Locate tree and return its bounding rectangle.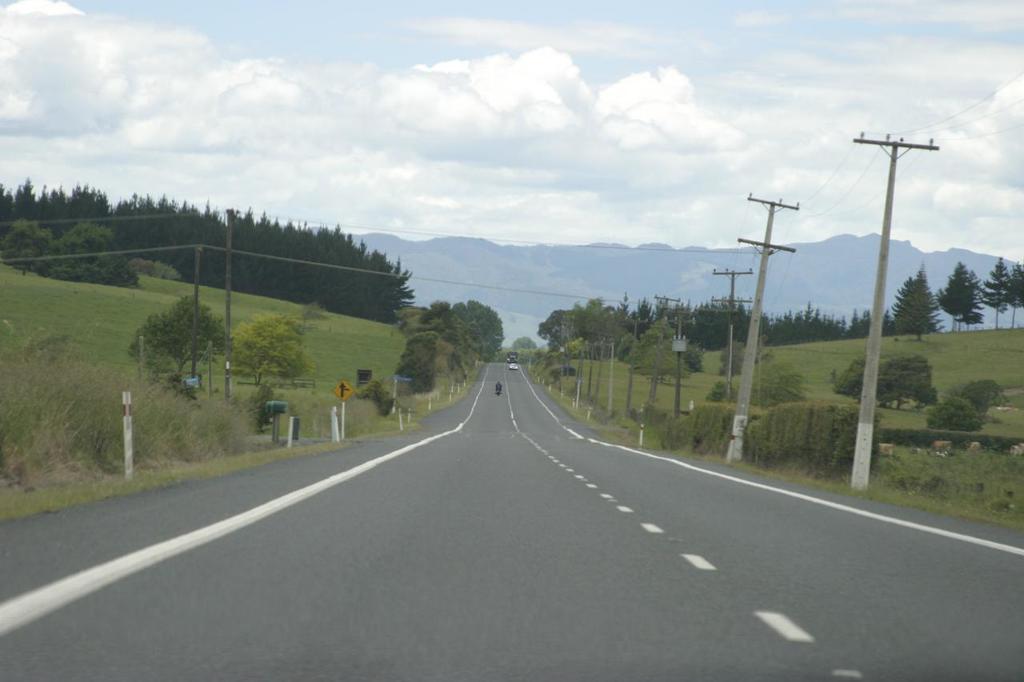
detection(876, 341, 945, 405).
